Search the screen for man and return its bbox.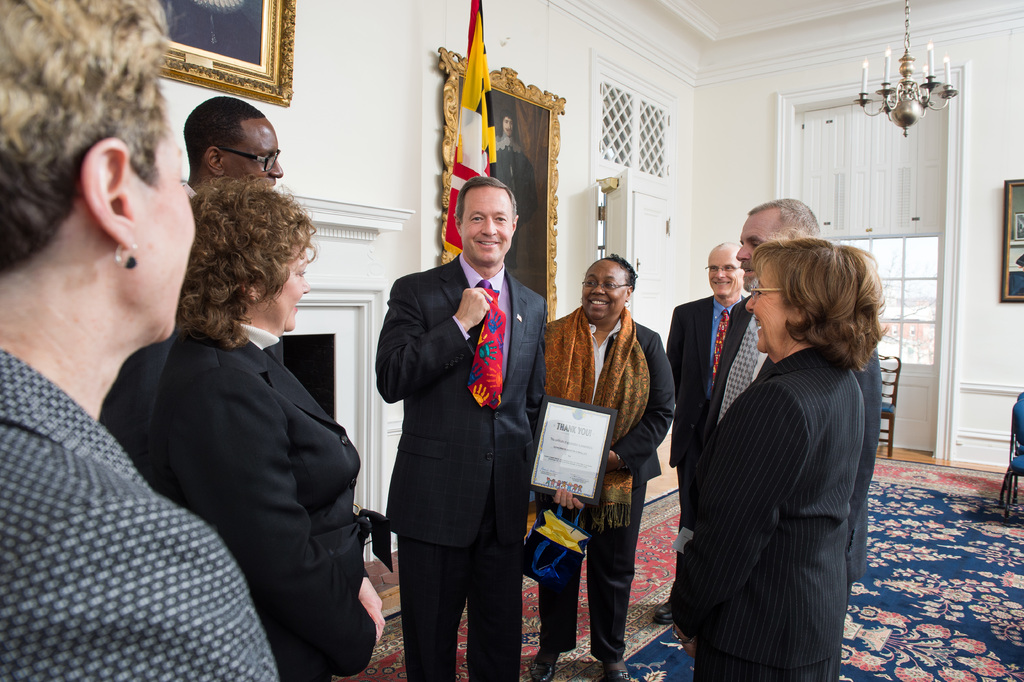
Found: 365 158 559 674.
